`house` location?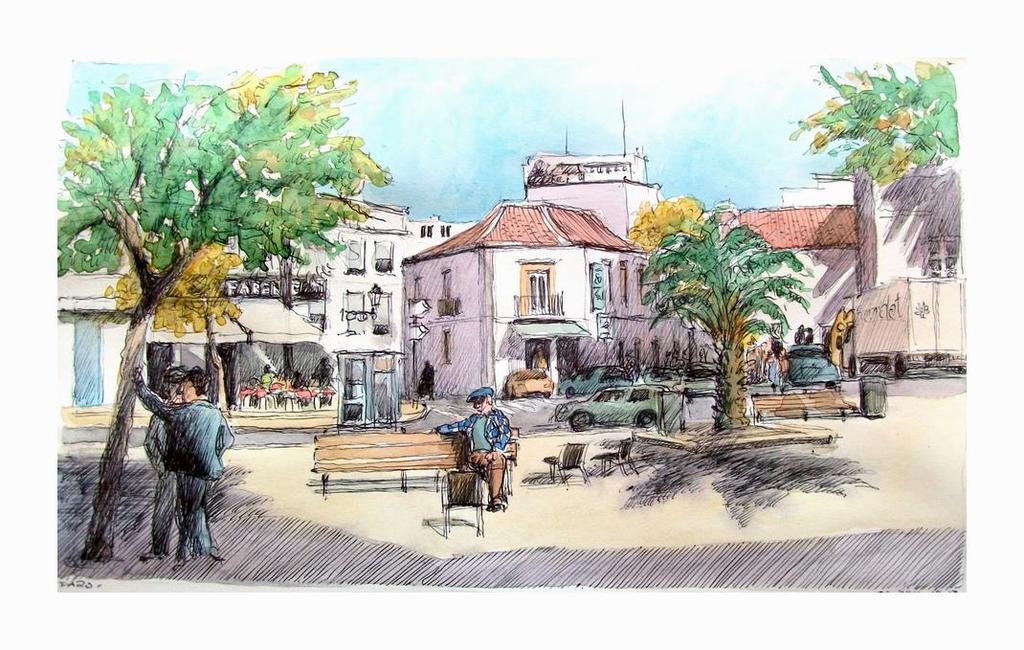
region(706, 216, 873, 375)
